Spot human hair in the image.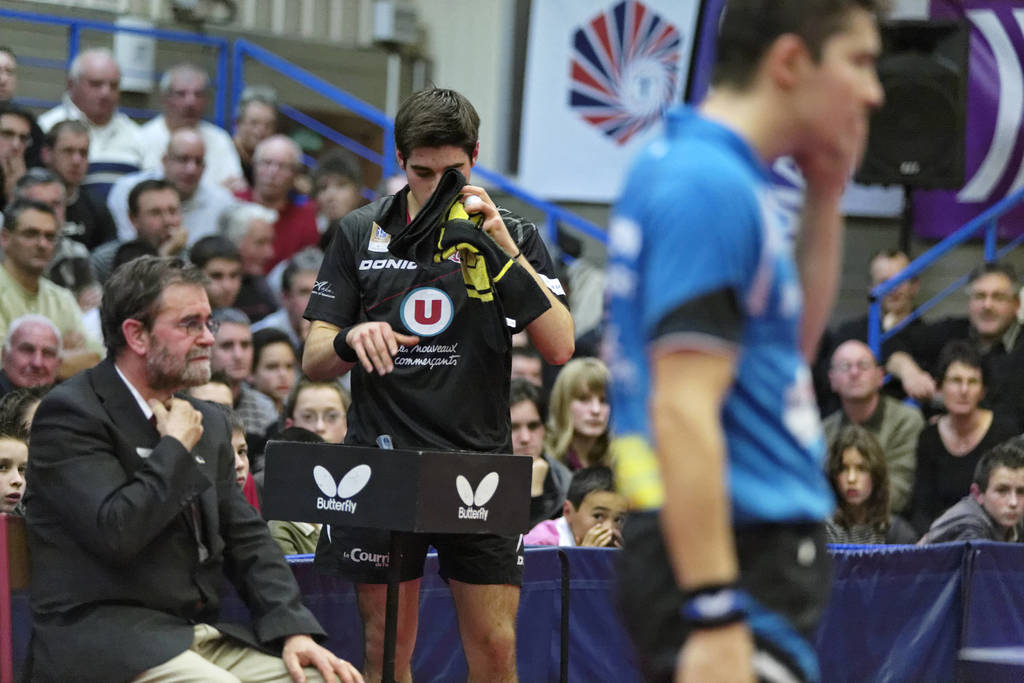
human hair found at region(234, 82, 282, 127).
